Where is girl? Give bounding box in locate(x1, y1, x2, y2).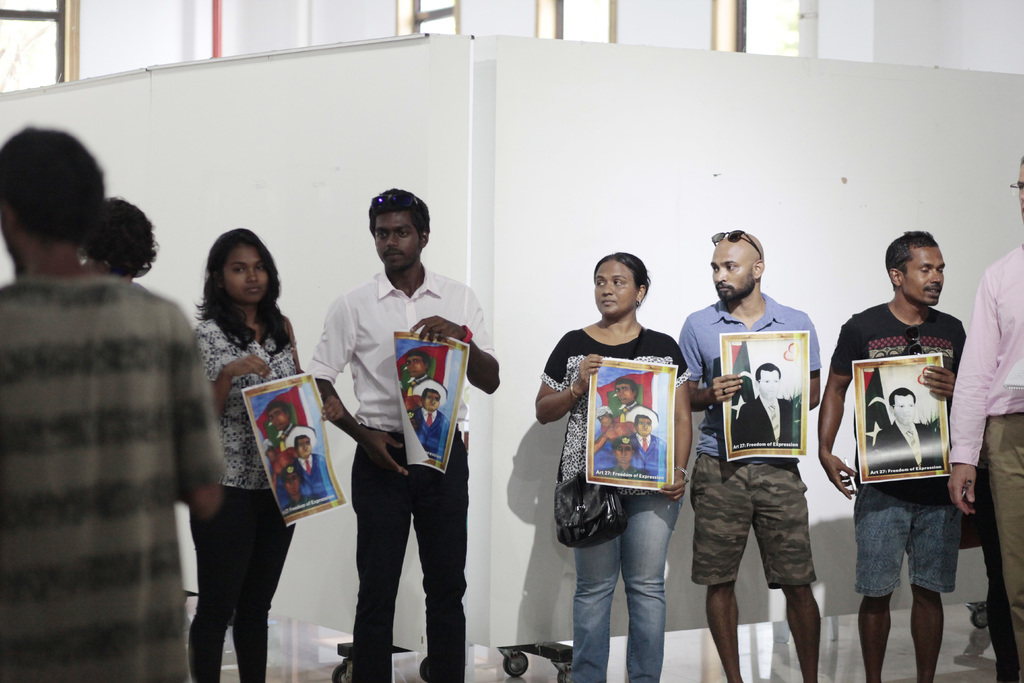
locate(189, 228, 304, 682).
